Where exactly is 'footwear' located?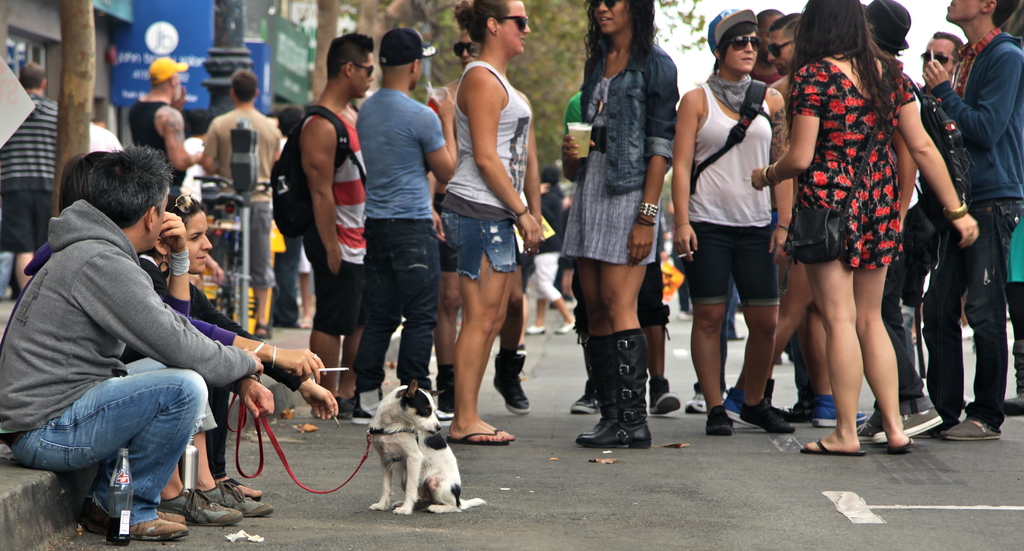
Its bounding box is [left=687, top=391, right=705, bottom=413].
